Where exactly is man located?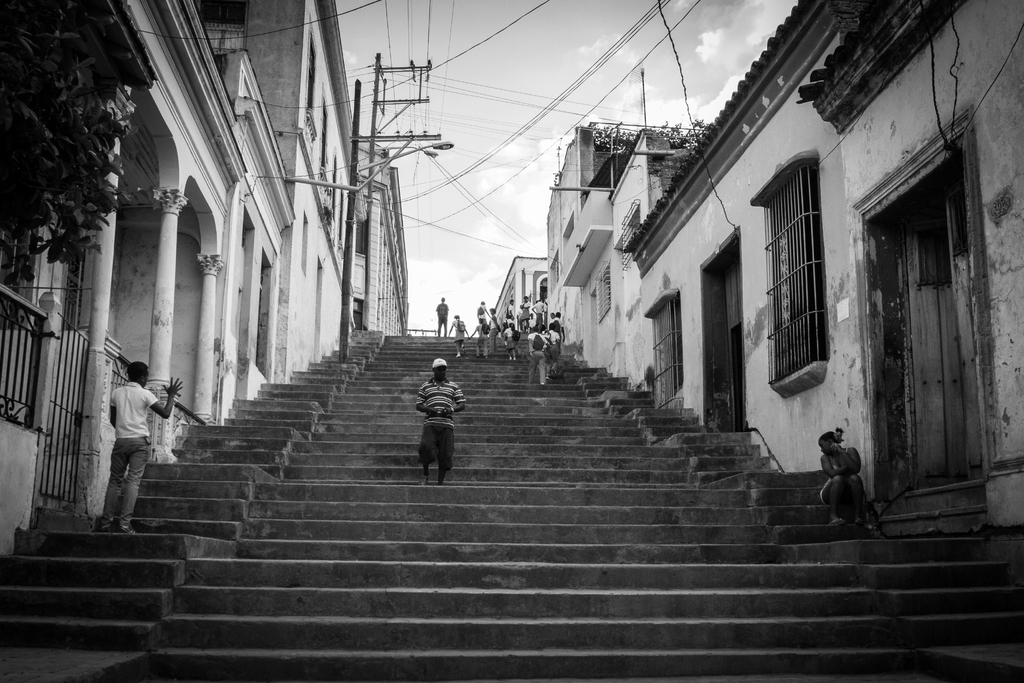
Its bounding box is [x1=474, y1=318, x2=494, y2=354].
